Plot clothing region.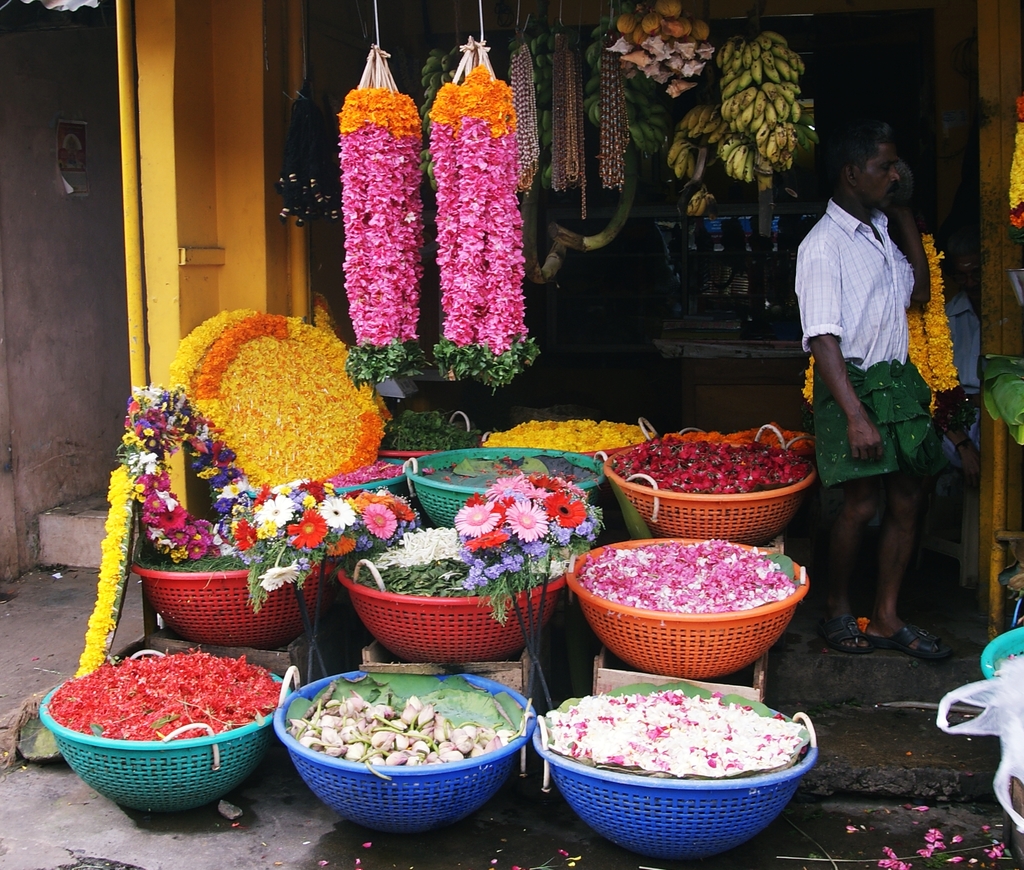
Plotted at x1=932, y1=287, x2=1012, y2=459.
